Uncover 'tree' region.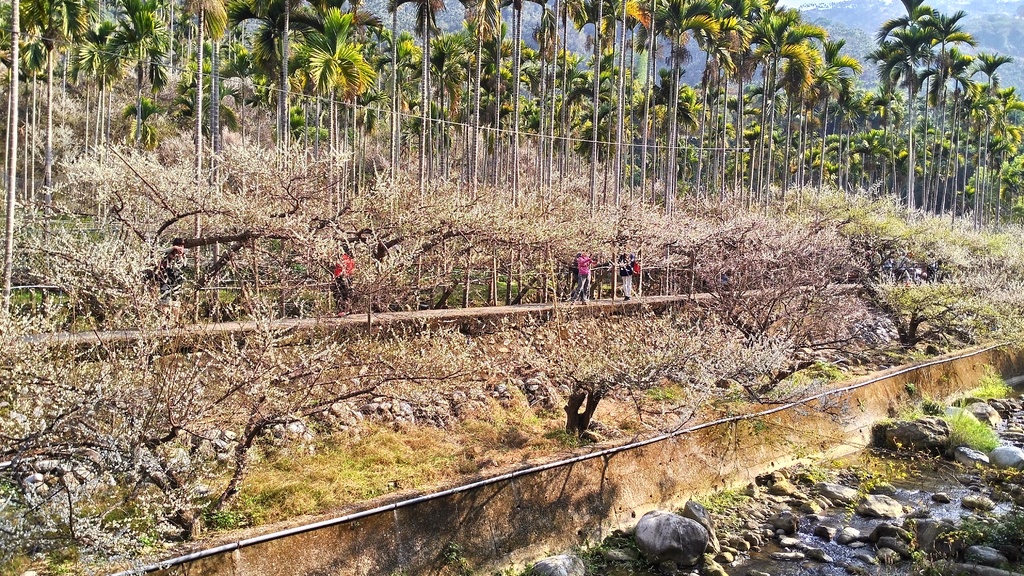
Uncovered: 628 78 692 194.
